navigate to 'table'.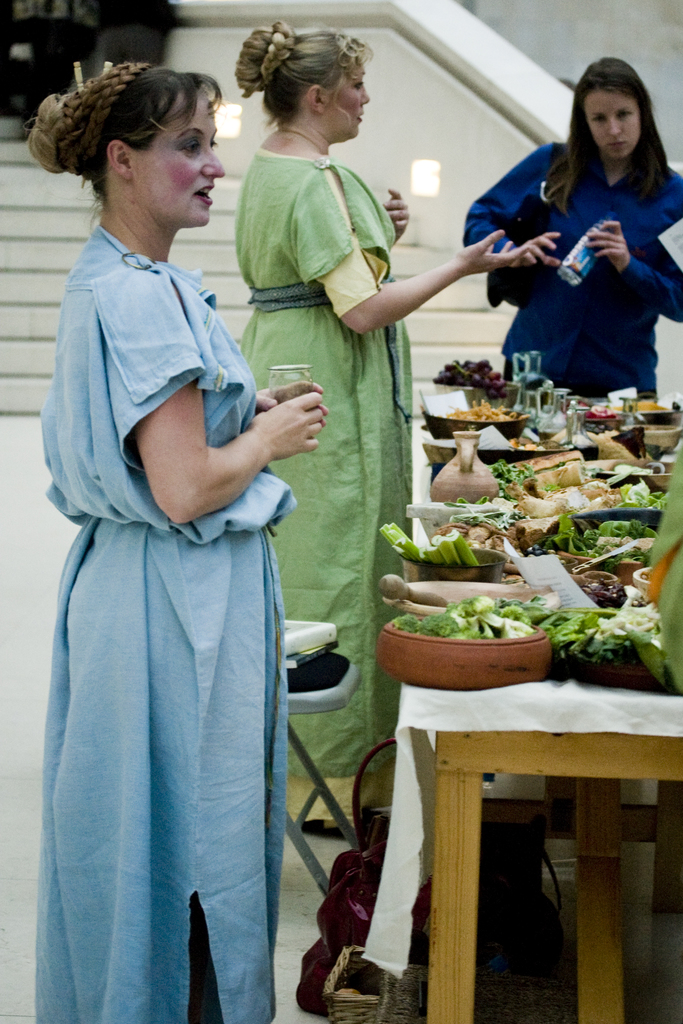
Navigation target: <region>360, 394, 682, 1023</region>.
